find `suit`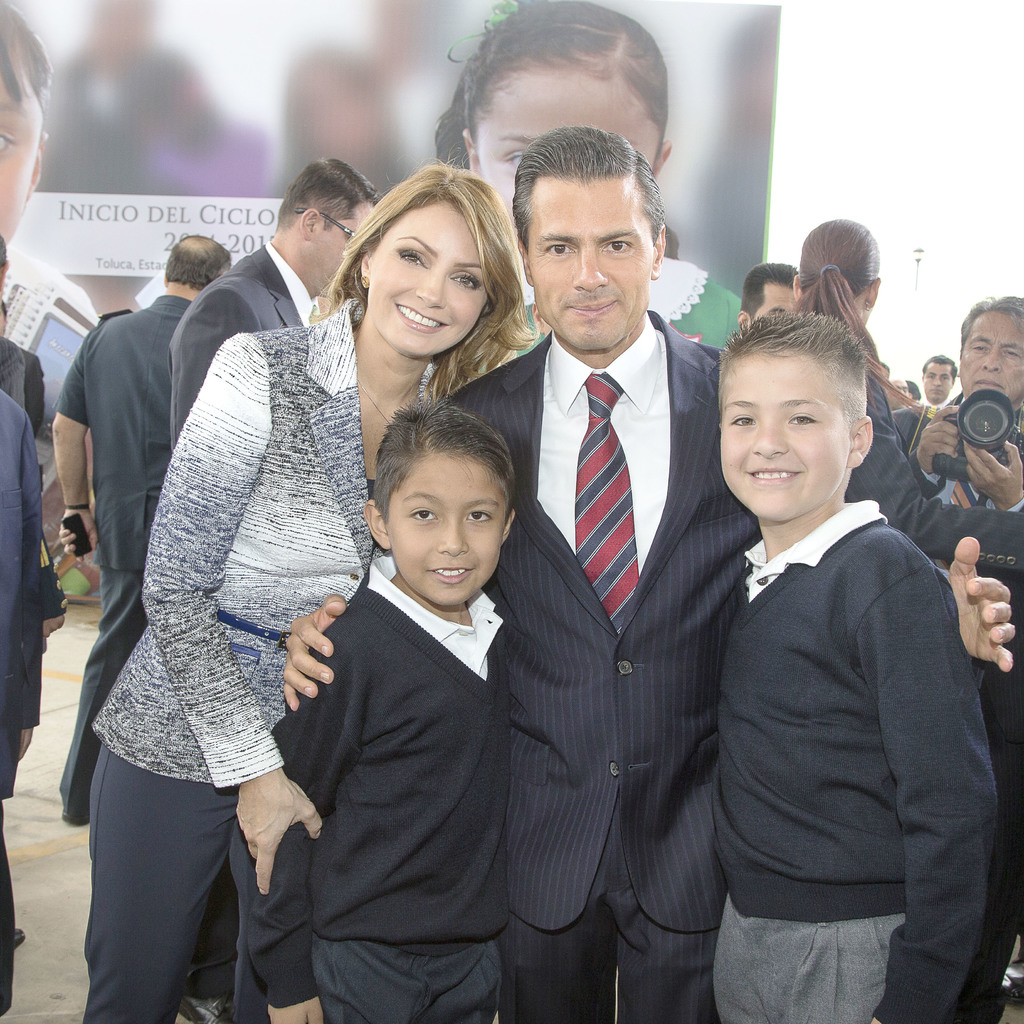
detection(165, 239, 316, 449)
